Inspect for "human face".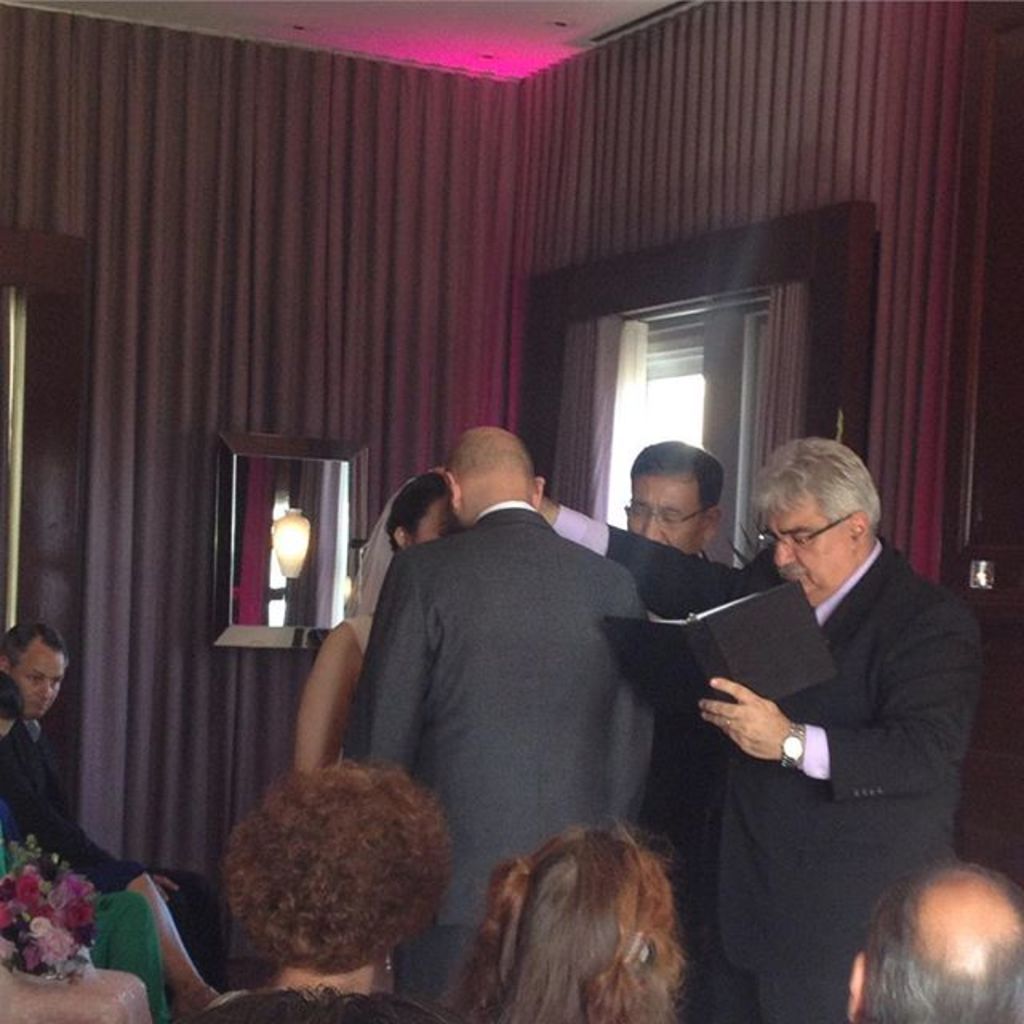
Inspection: bbox=[419, 498, 462, 542].
